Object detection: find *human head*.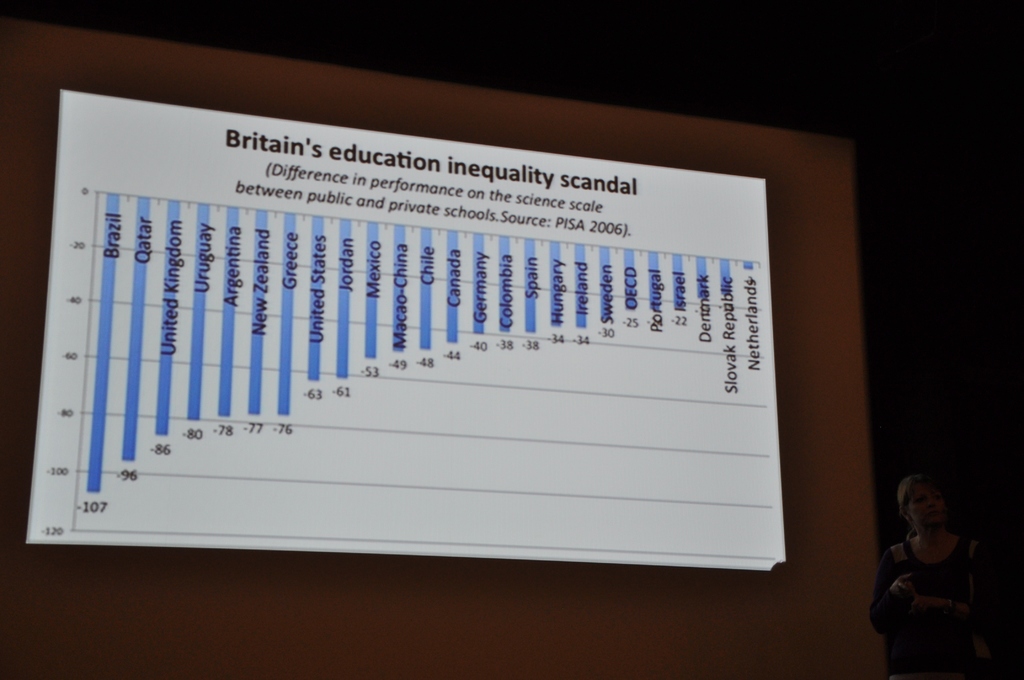
bbox=[899, 472, 944, 534].
